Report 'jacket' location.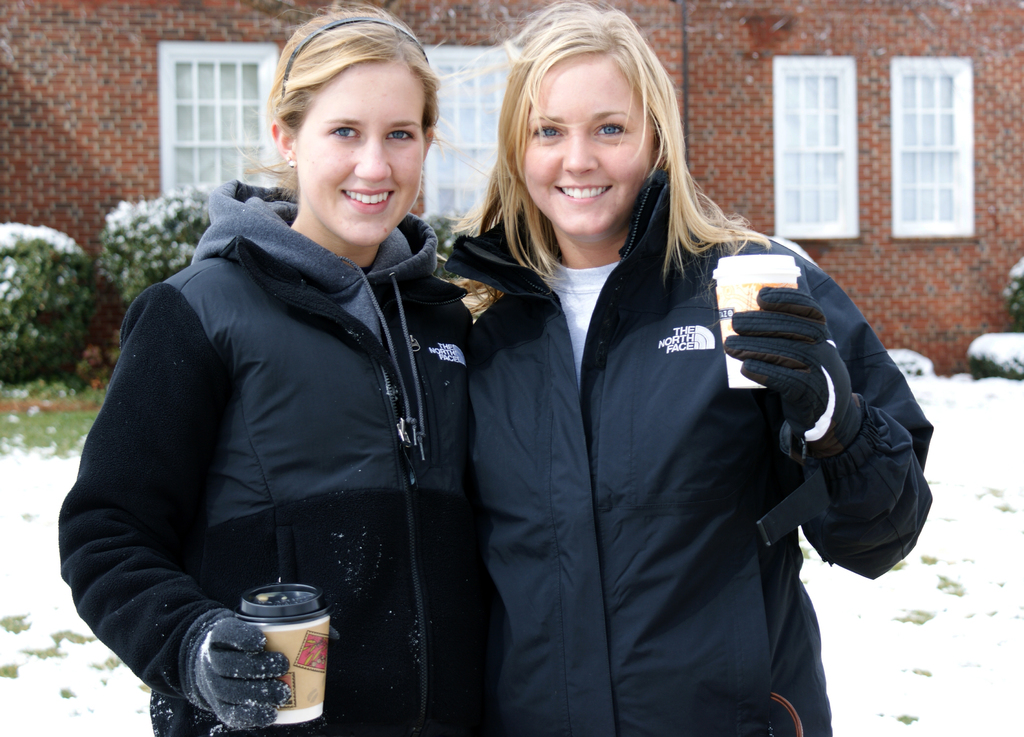
Report: 440:164:939:736.
